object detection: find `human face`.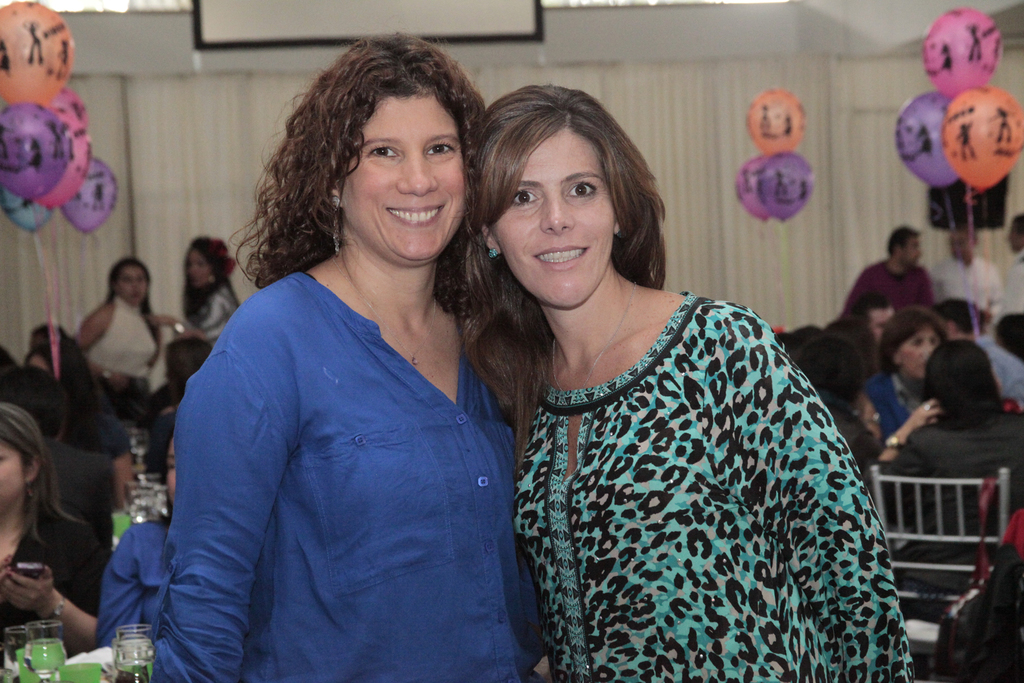
rect(332, 86, 463, 267).
